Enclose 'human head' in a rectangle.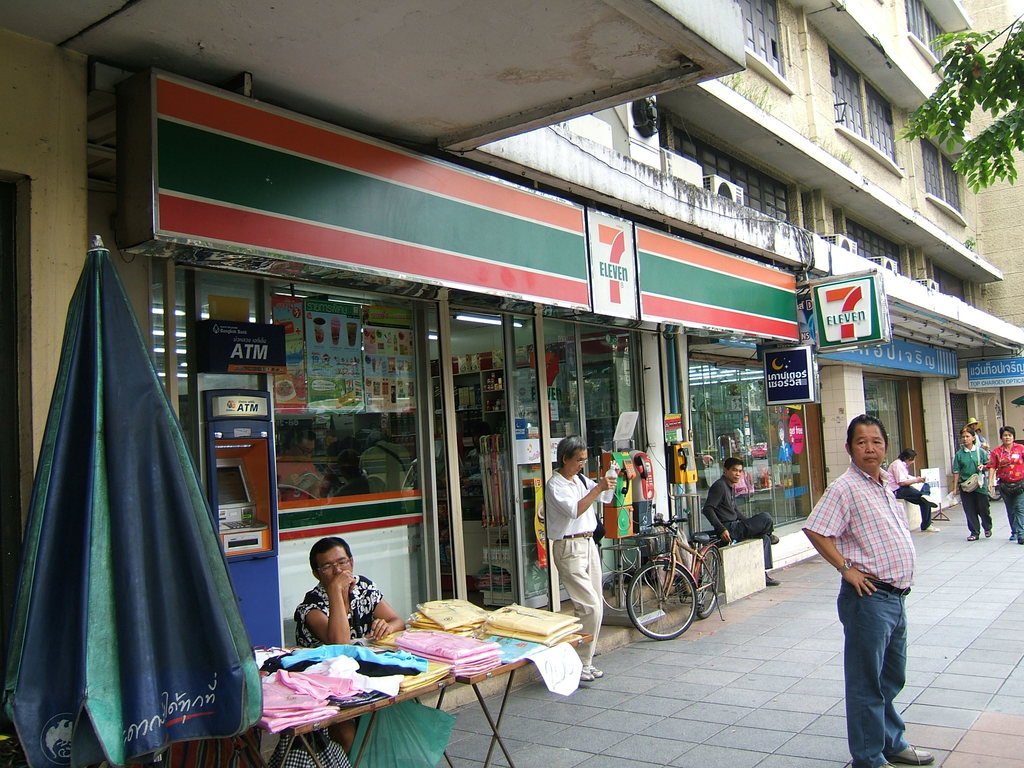
rect(721, 458, 742, 483).
